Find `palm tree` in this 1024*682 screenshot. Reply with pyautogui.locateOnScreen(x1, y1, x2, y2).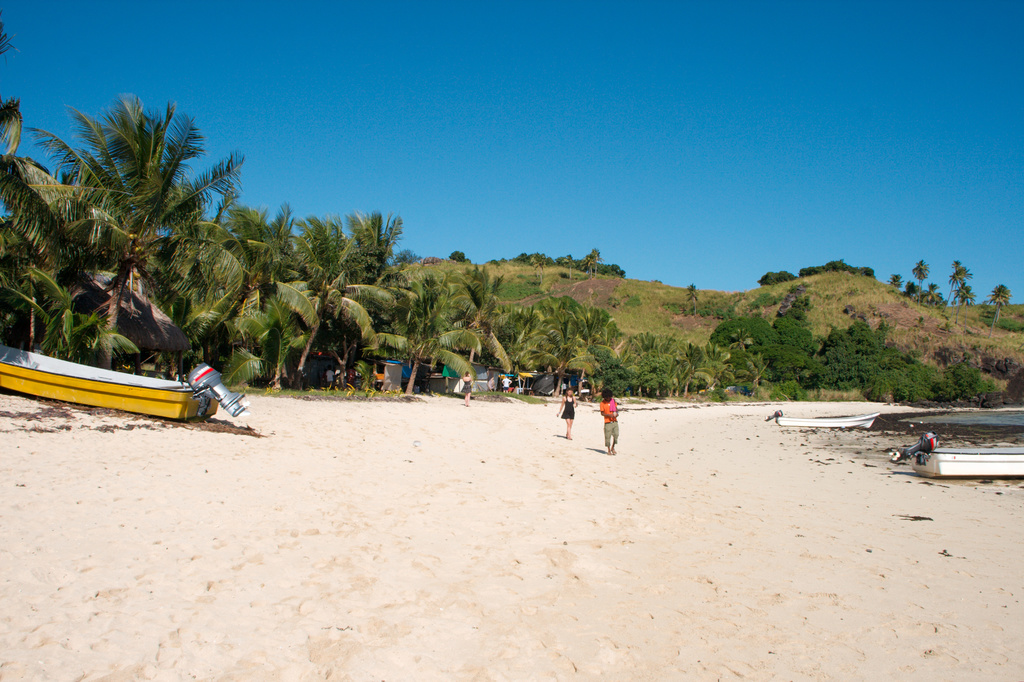
pyautogui.locateOnScreen(65, 106, 234, 340).
